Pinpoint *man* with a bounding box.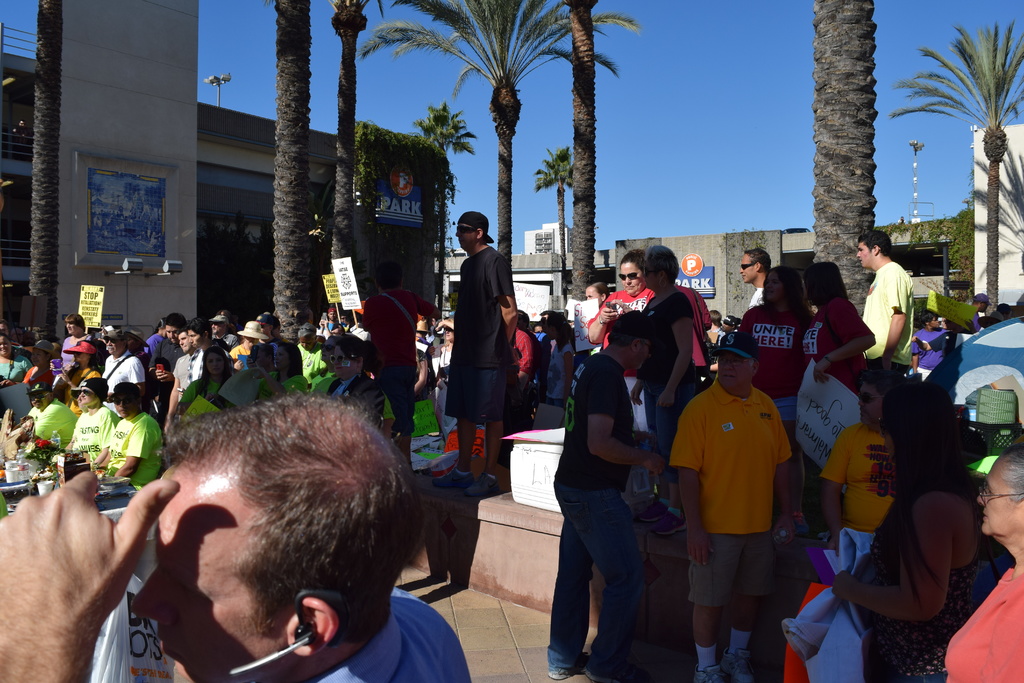
select_region(90, 379, 162, 486).
